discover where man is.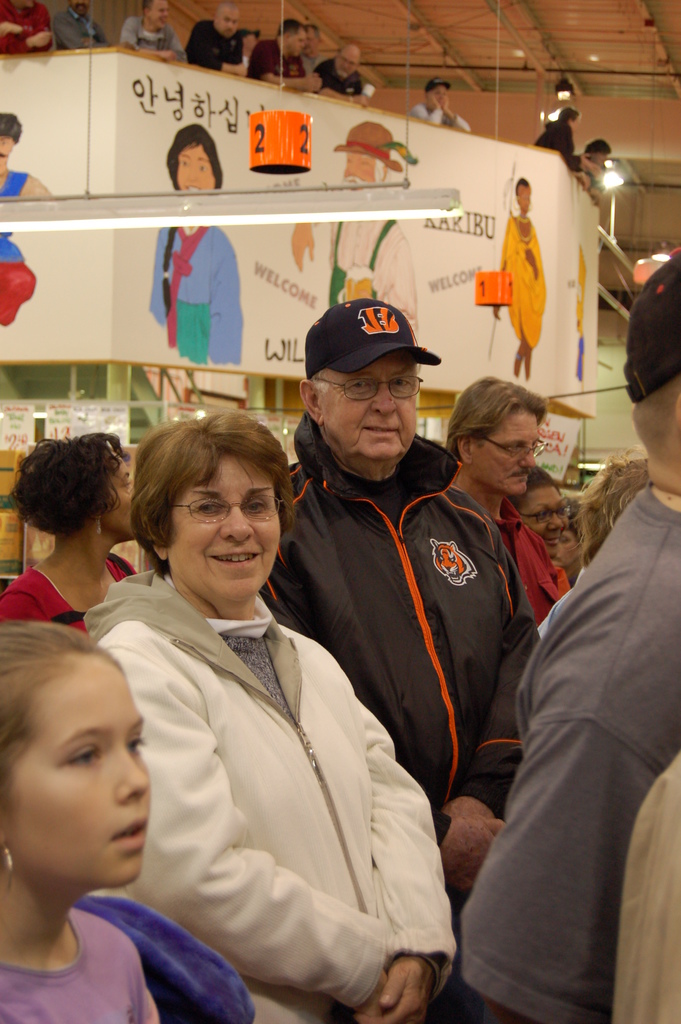
Discovered at (left=442, top=372, right=578, bottom=610).
